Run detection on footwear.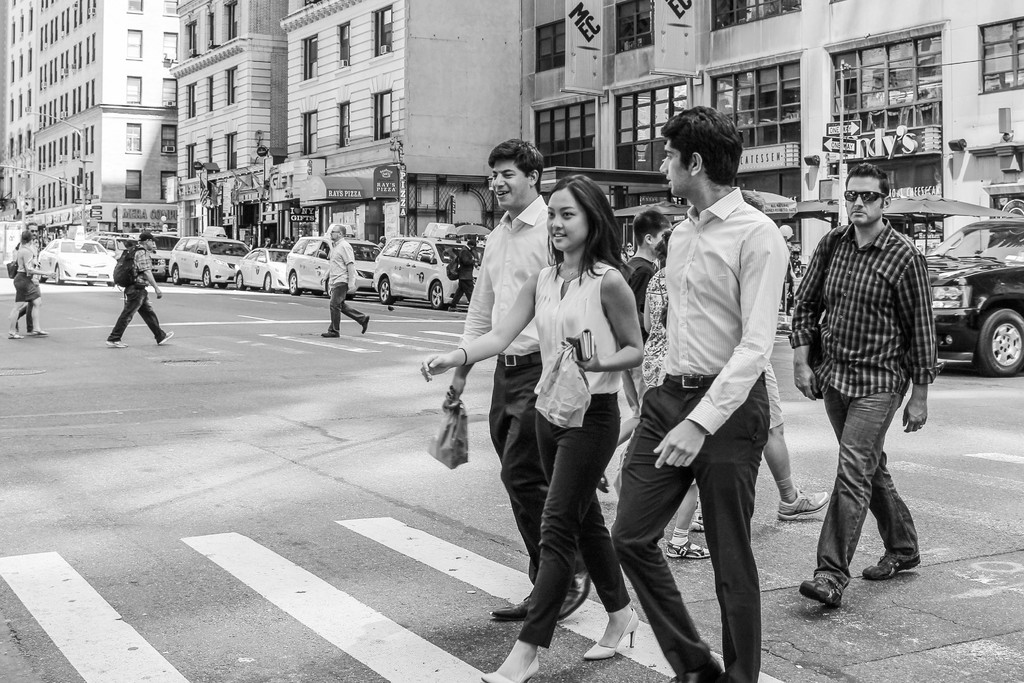
Result: {"left": 666, "top": 539, "right": 710, "bottom": 558}.
